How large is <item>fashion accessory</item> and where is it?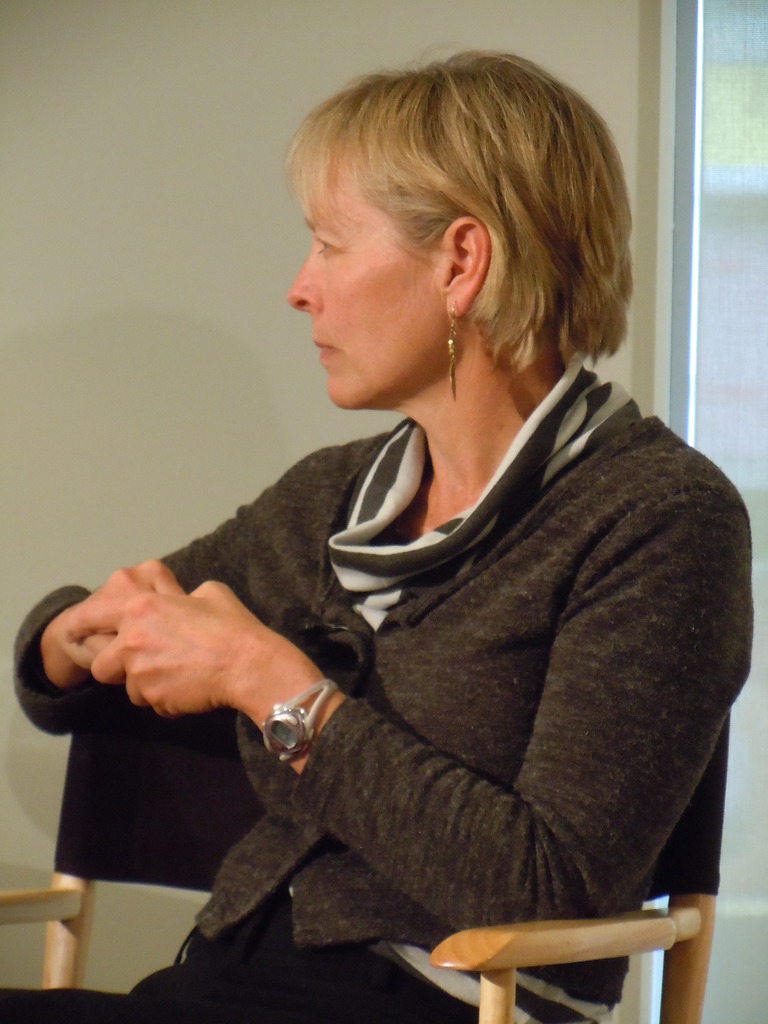
Bounding box: x1=442 y1=293 x2=464 y2=402.
